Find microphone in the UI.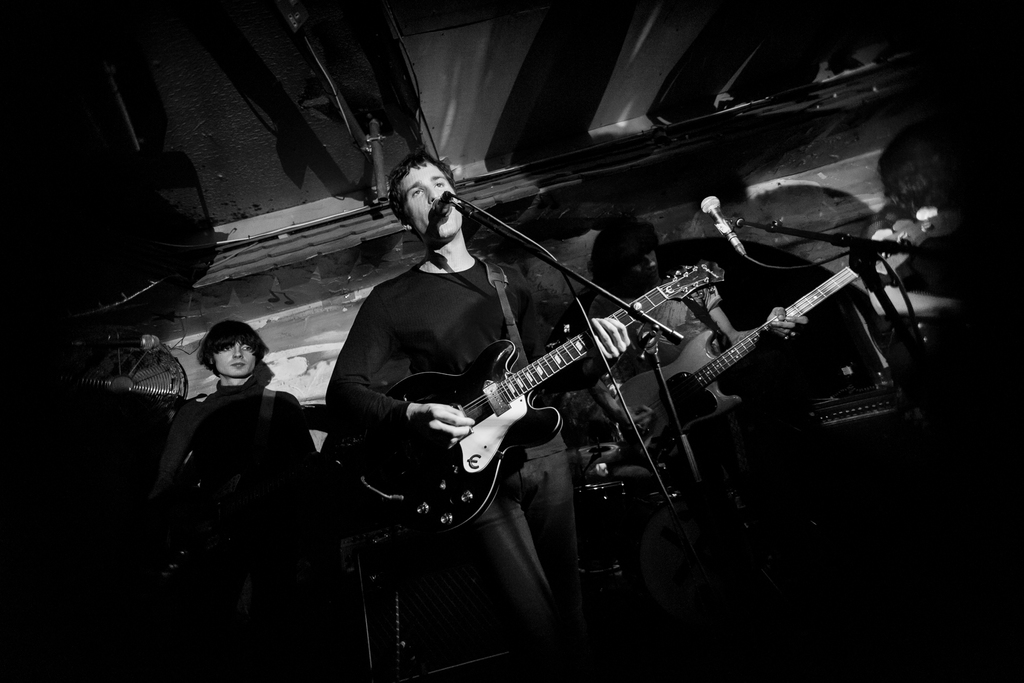
UI element at box=[428, 190, 455, 220].
